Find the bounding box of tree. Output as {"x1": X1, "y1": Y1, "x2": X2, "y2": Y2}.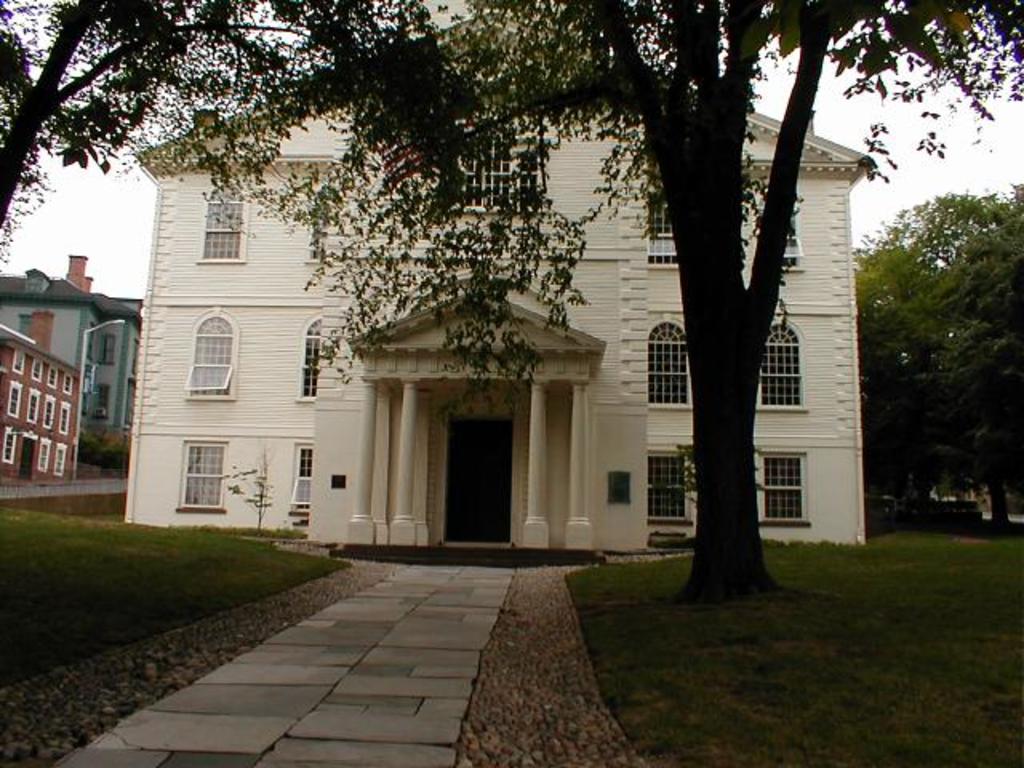
{"x1": 840, "y1": 181, "x2": 1022, "y2": 536}.
